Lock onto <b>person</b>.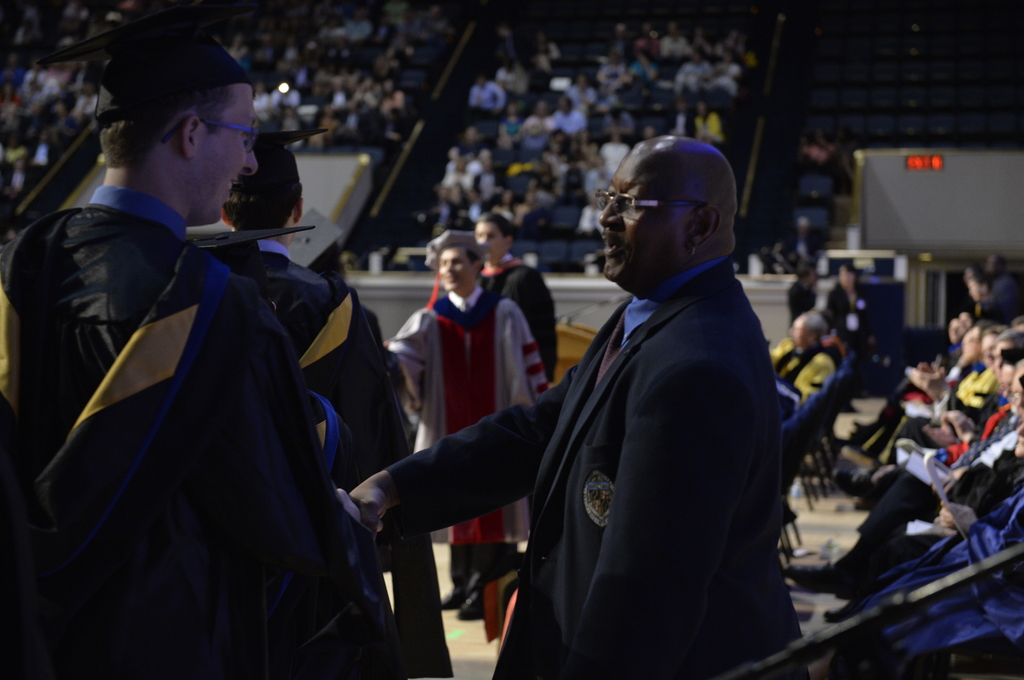
Locked: pyautogui.locateOnScreen(380, 222, 550, 622).
